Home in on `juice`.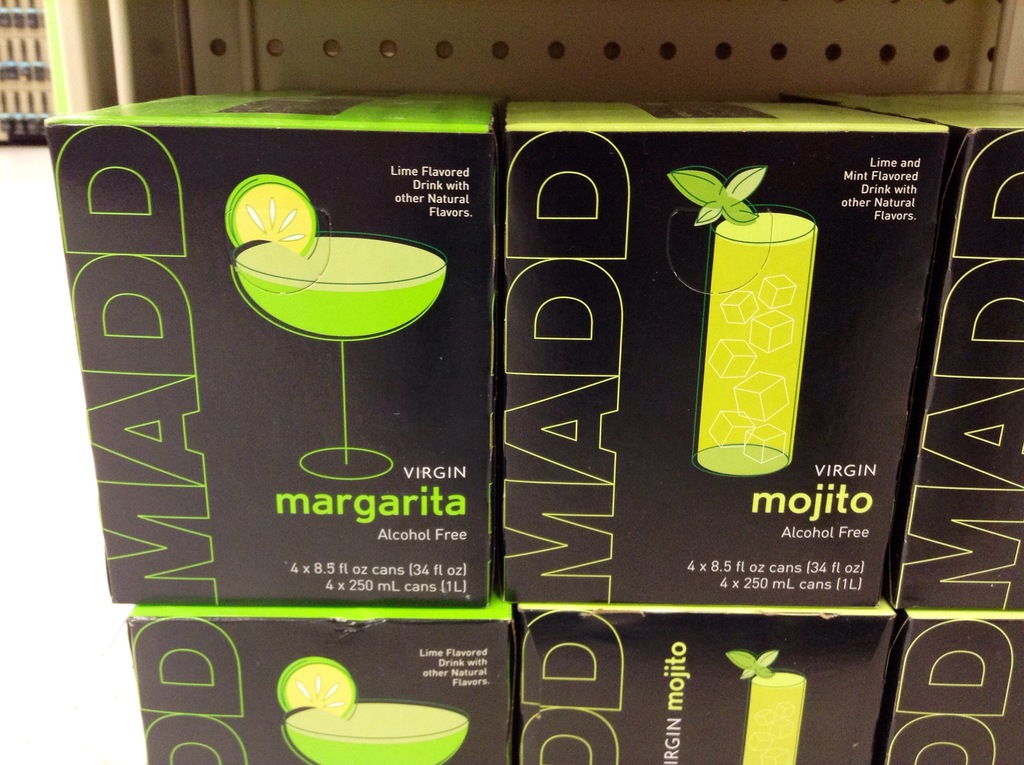
Homed in at 743:669:803:764.
